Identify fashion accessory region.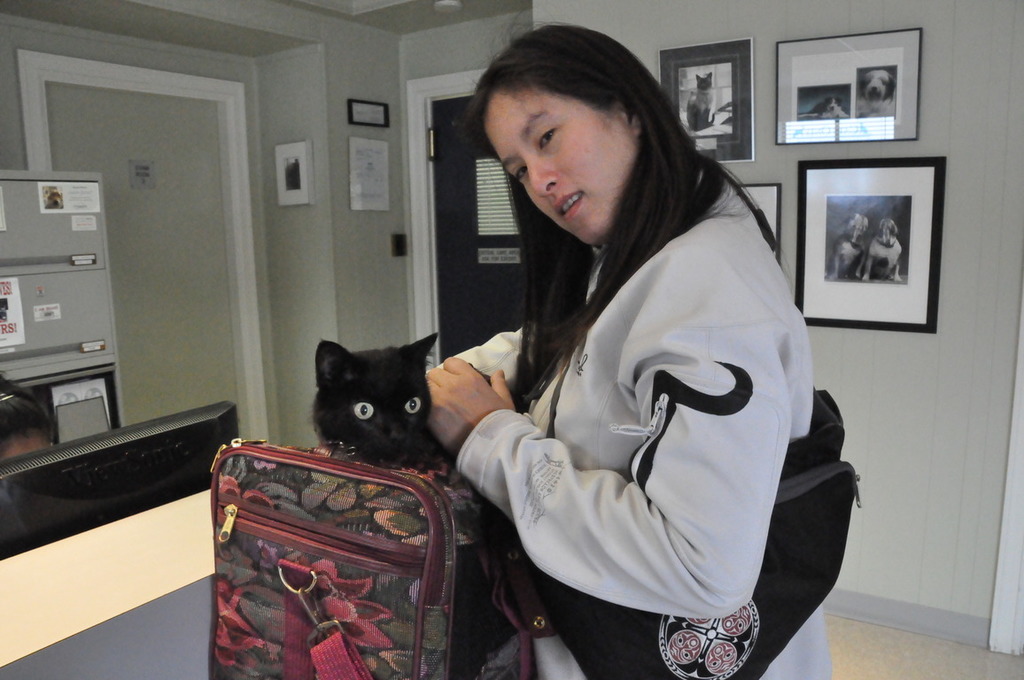
Region: box(508, 381, 865, 679).
